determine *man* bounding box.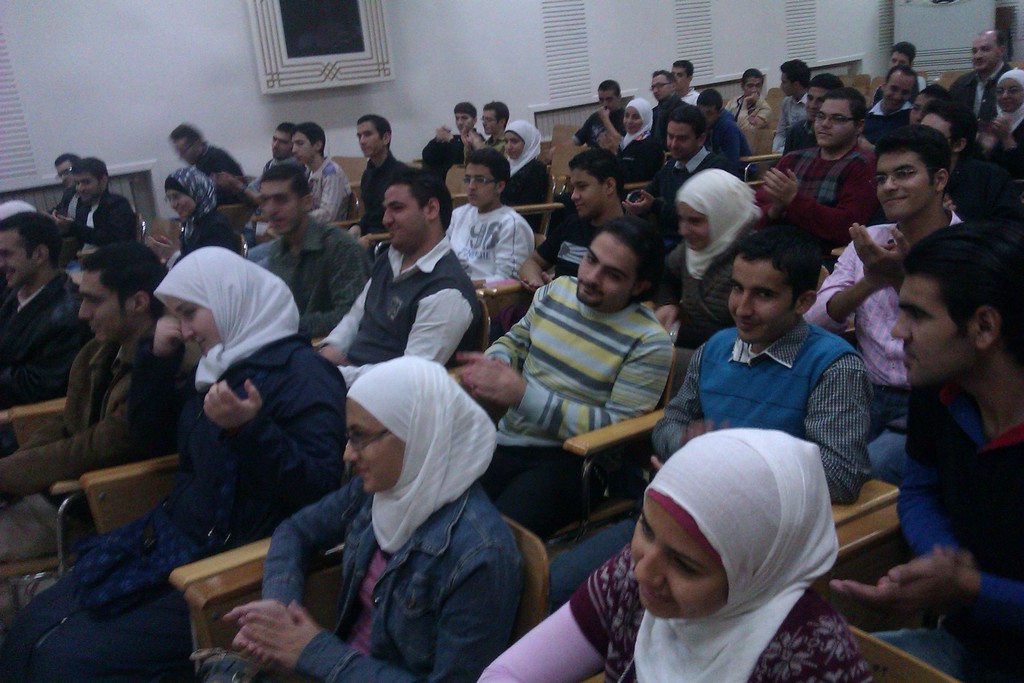
Determined: box(315, 167, 486, 387).
